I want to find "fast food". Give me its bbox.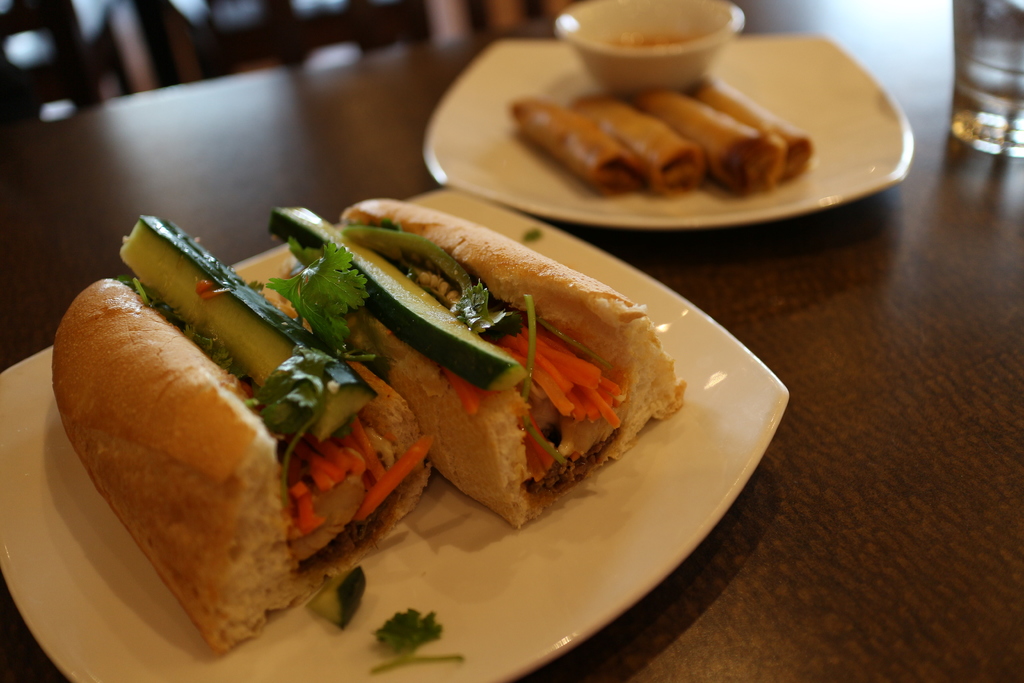
(x1=640, y1=89, x2=787, y2=197).
